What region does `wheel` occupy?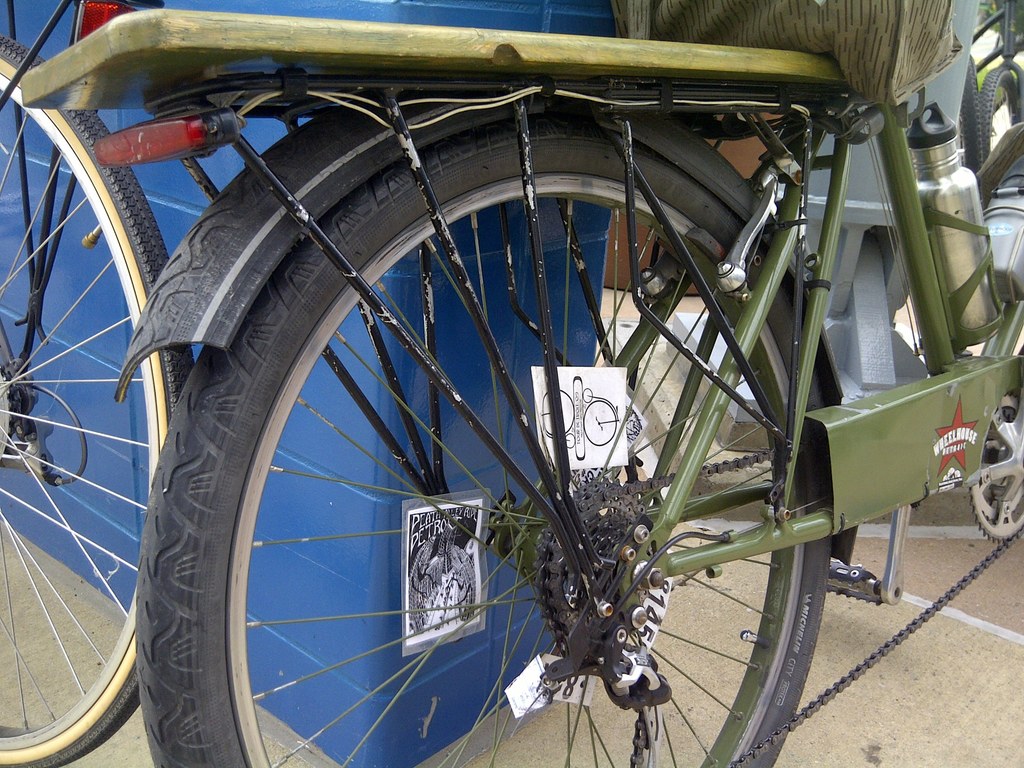
x1=965, y1=393, x2=1021, y2=542.
